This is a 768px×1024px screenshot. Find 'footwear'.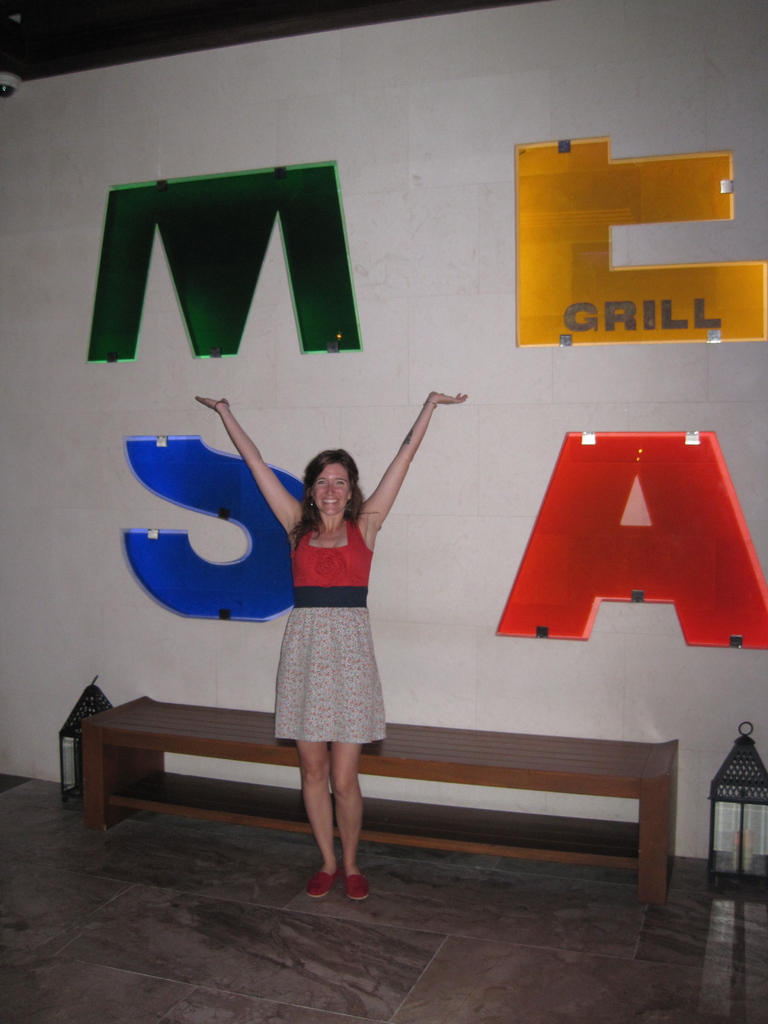
Bounding box: {"left": 303, "top": 868, "right": 343, "bottom": 900}.
